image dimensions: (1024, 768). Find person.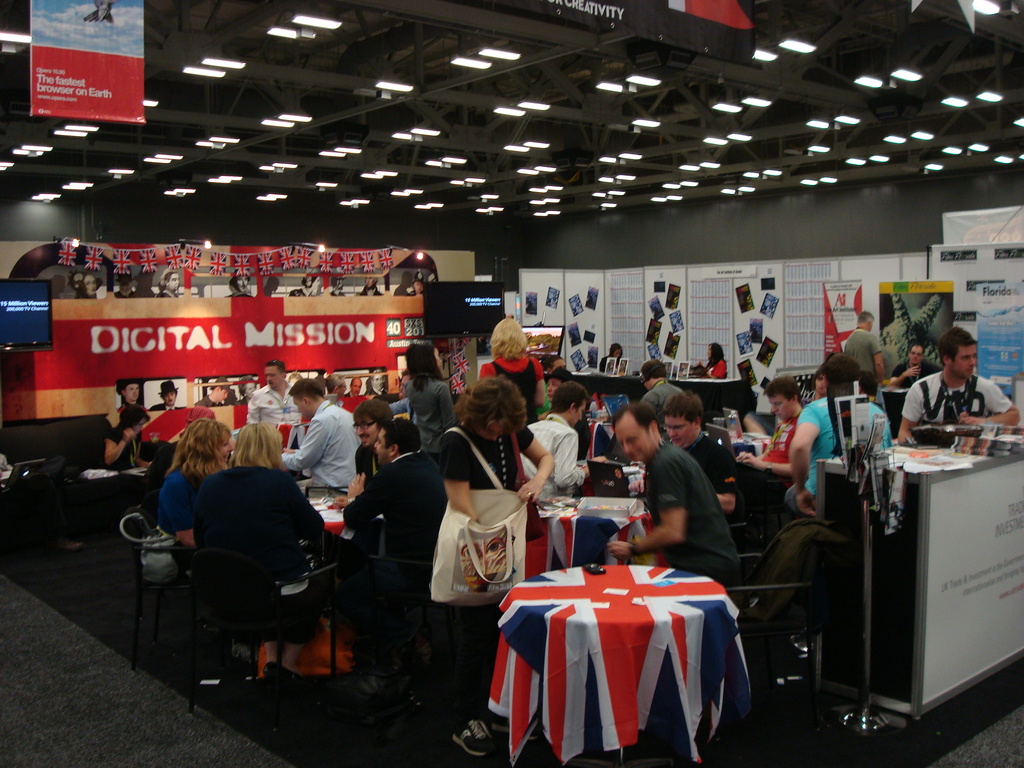
(150,378,186,410).
